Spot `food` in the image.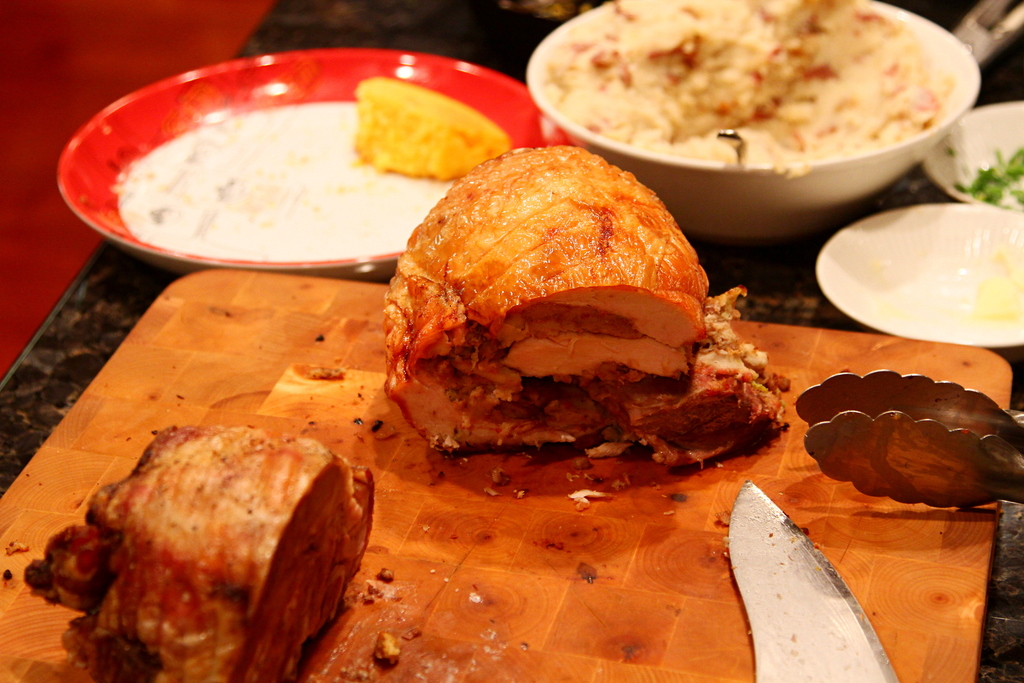
`food` found at box=[26, 417, 378, 682].
